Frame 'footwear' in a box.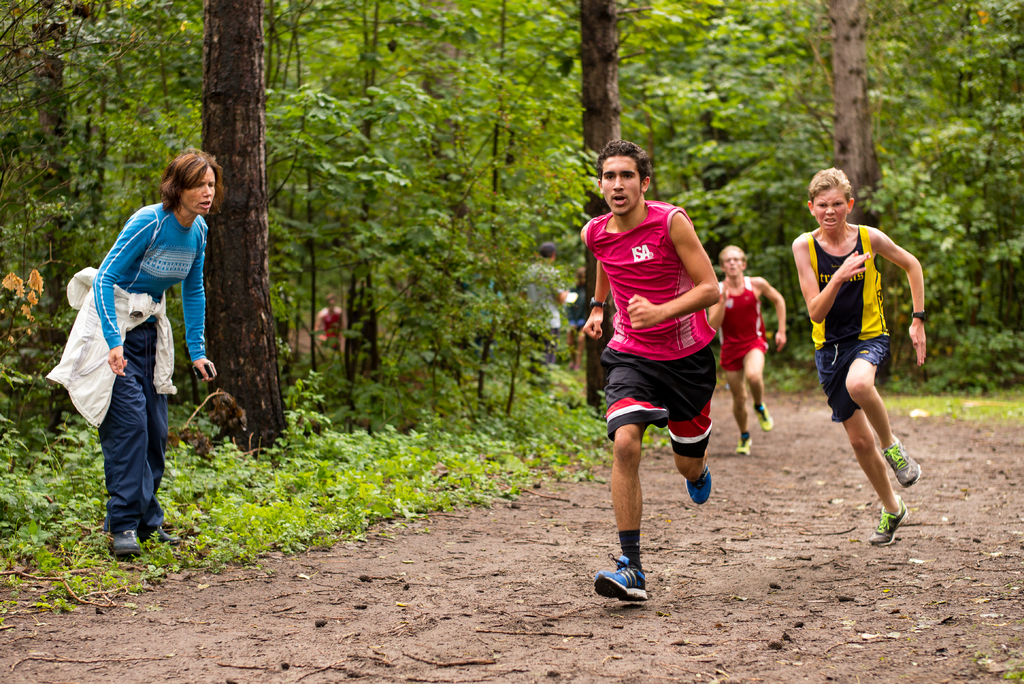
(x1=597, y1=551, x2=662, y2=610).
